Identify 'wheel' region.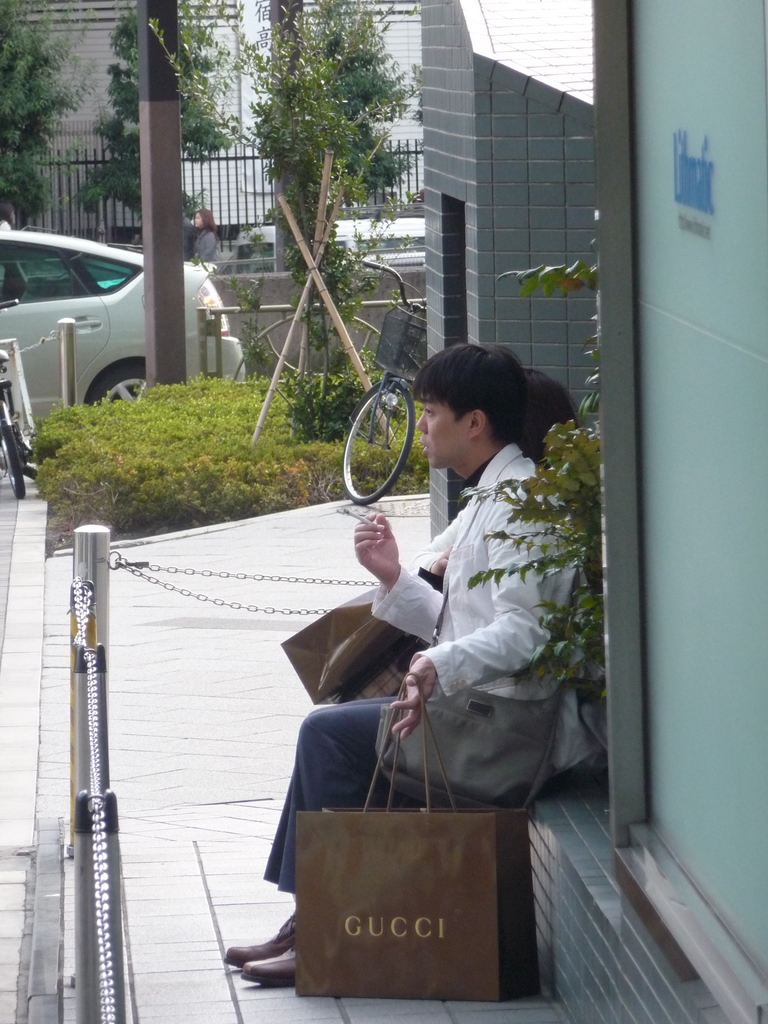
Region: region(62, 358, 191, 414).
